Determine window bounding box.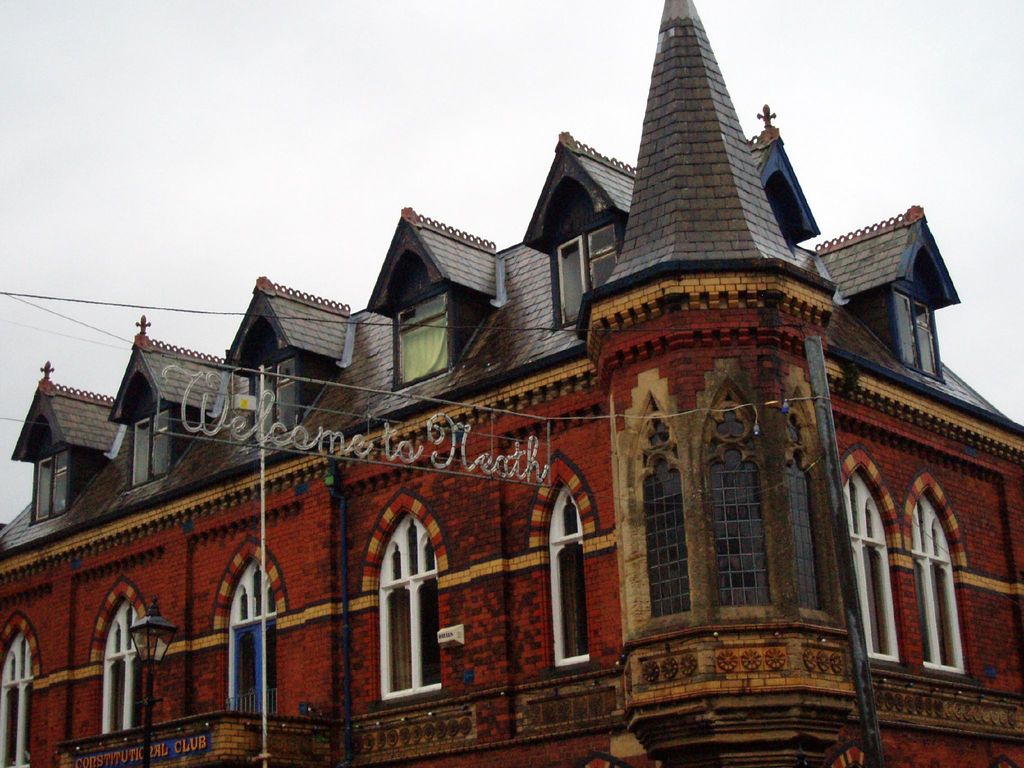
Determined: [left=0, top=634, right=35, bottom=767].
